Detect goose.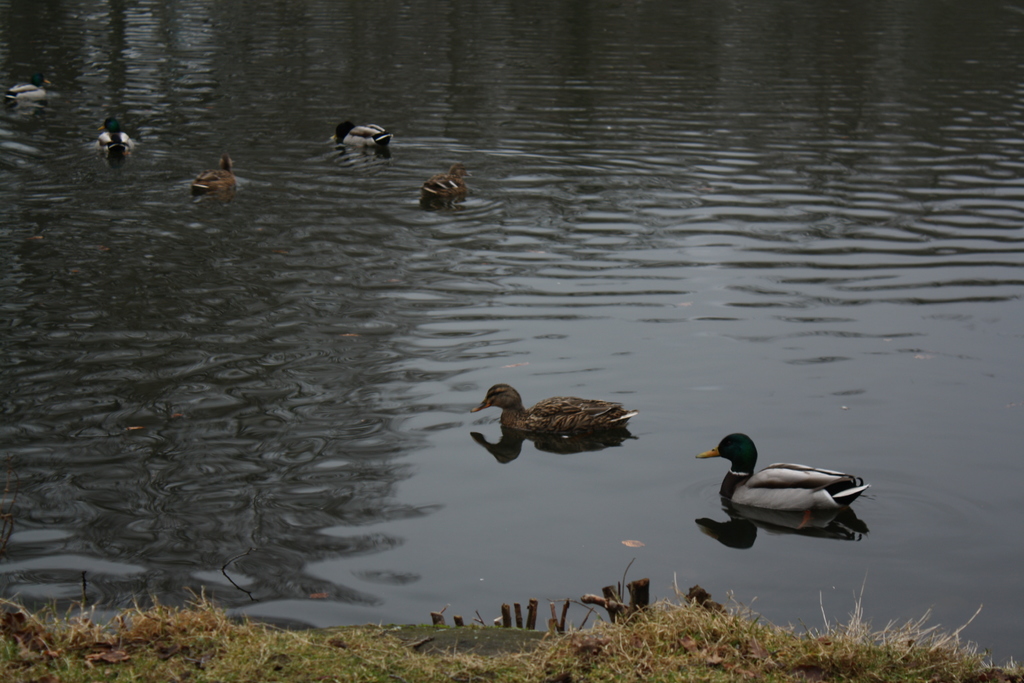
Detected at 469 382 636 437.
